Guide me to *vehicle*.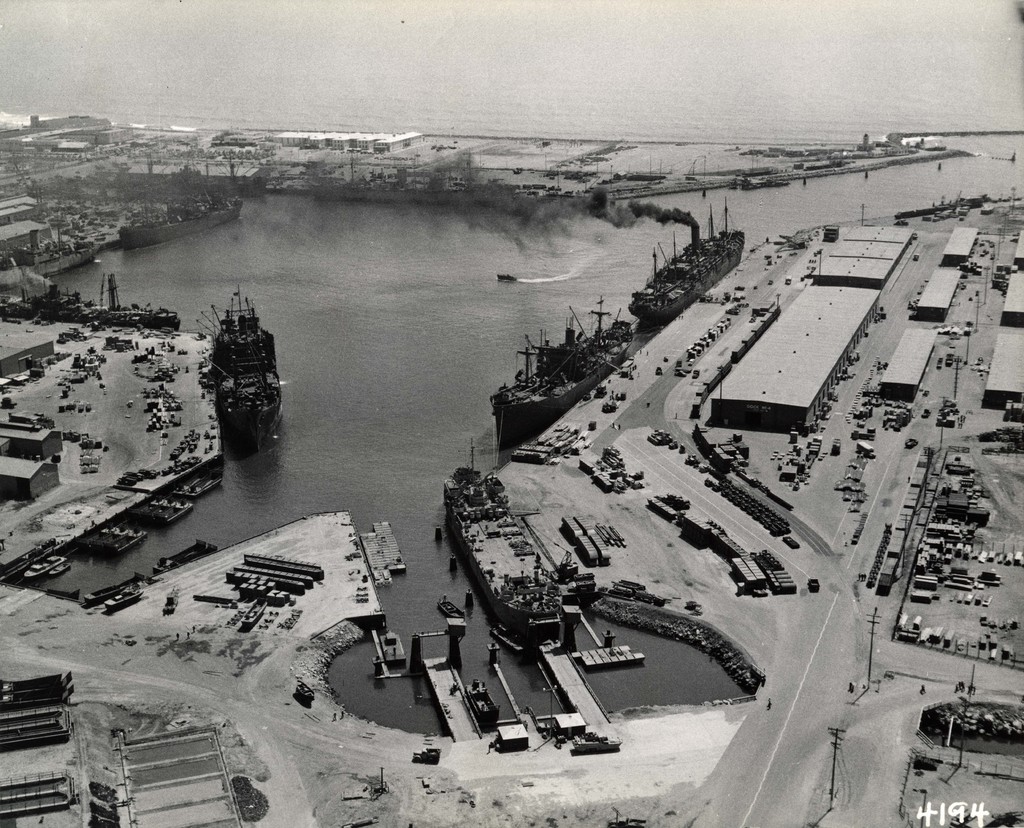
Guidance: bbox=(196, 285, 283, 450).
